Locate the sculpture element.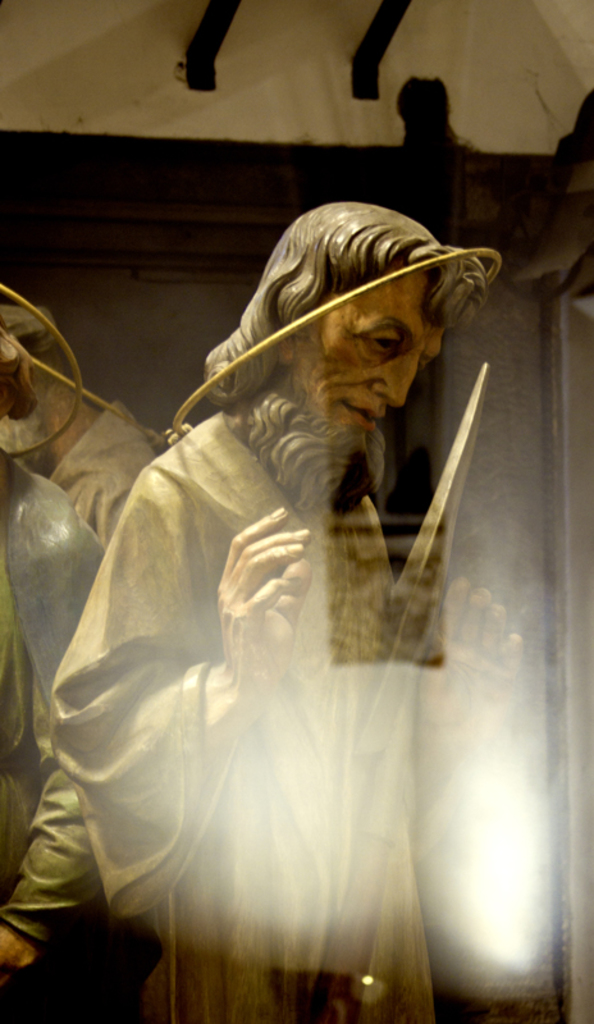
Element bbox: locate(0, 333, 159, 964).
